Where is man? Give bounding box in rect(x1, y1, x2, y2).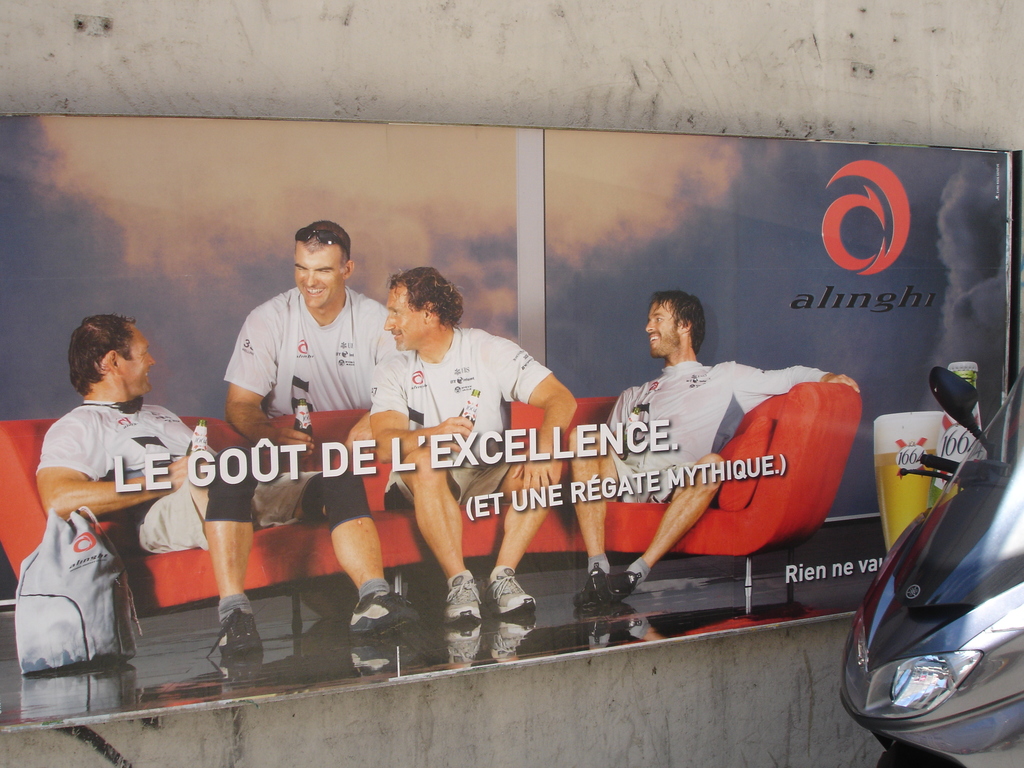
rect(35, 313, 416, 650).
